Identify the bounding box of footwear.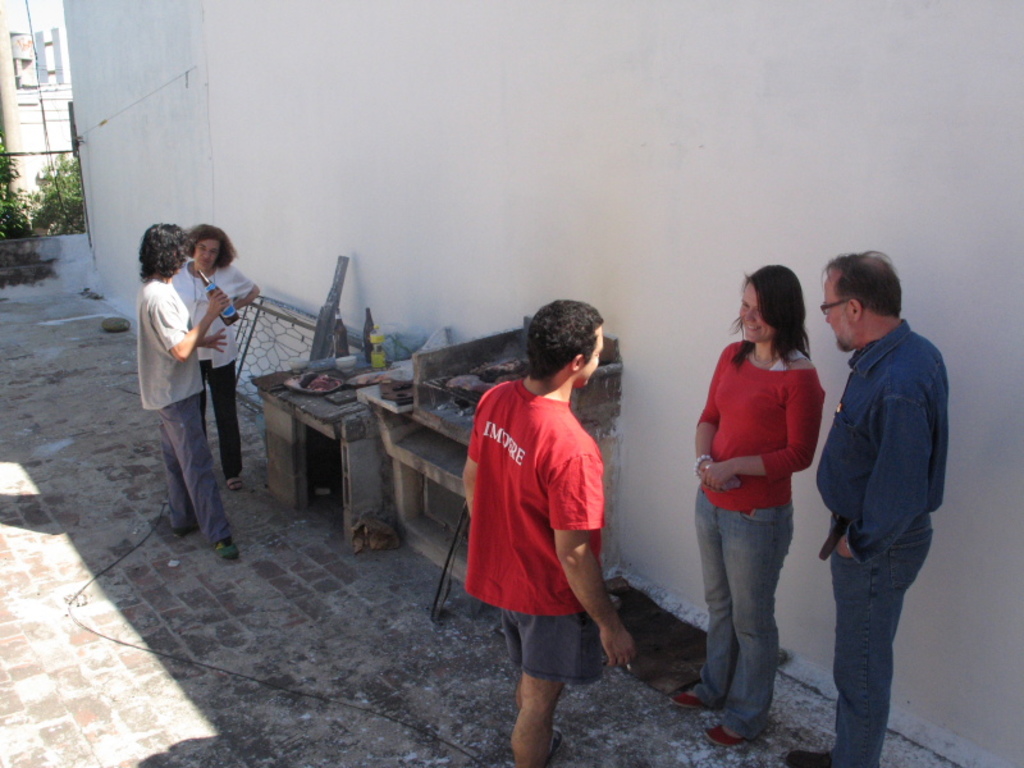
crop(788, 753, 831, 767).
